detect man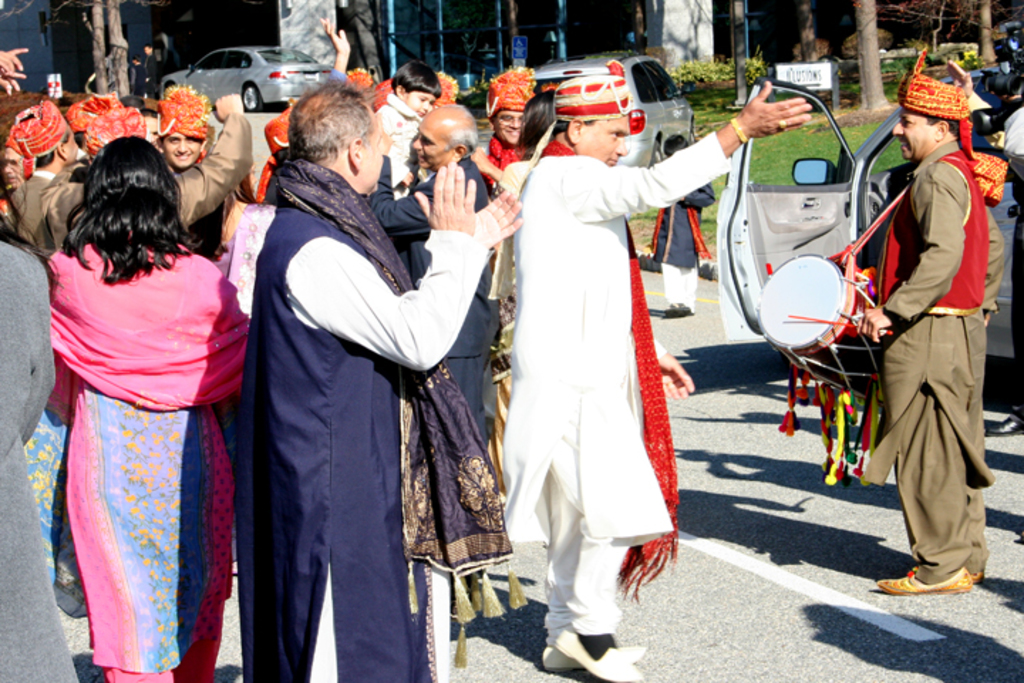
489 61 815 677
